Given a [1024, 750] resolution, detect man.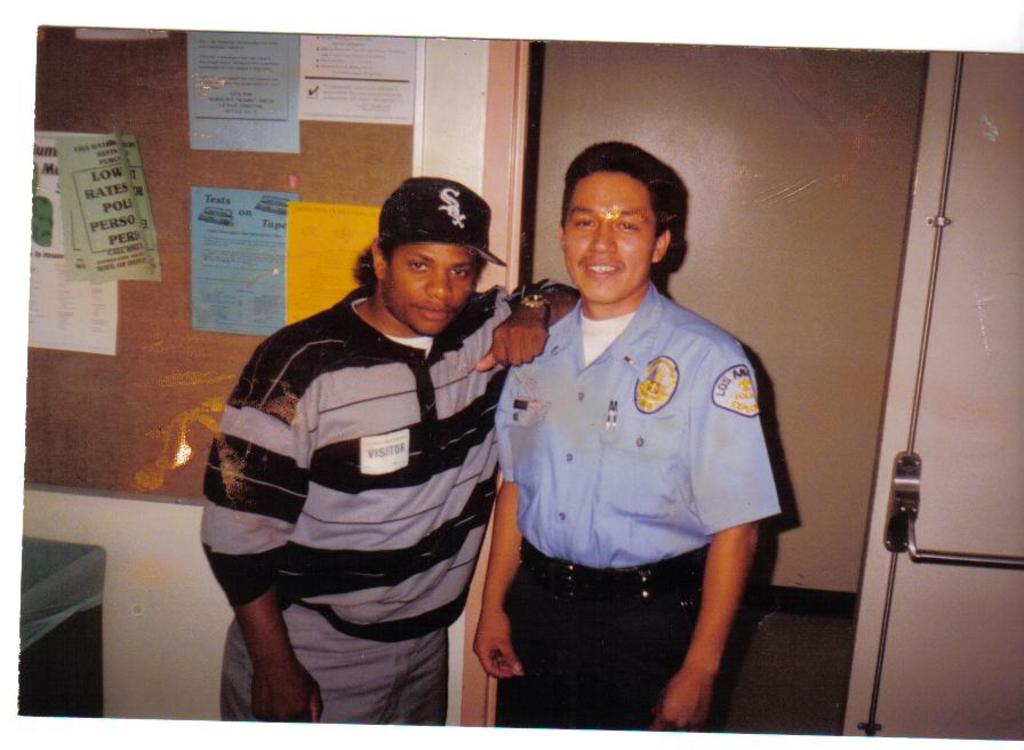
[201, 176, 581, 731].
